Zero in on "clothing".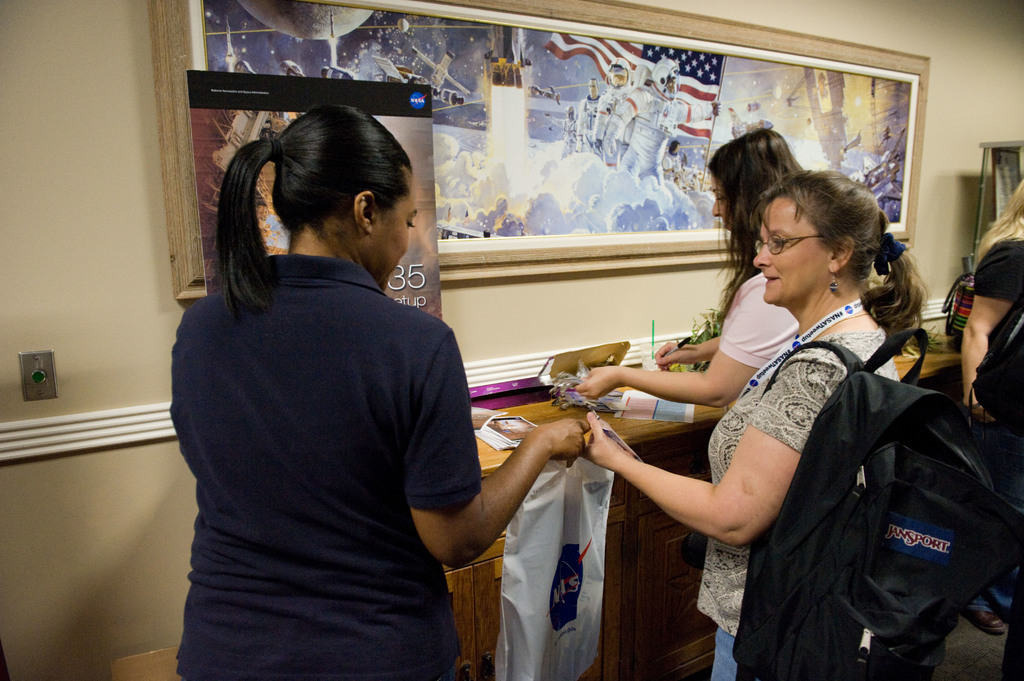
Zeroed in: (x1=967, y1=237, x2=1023, y2=605).
